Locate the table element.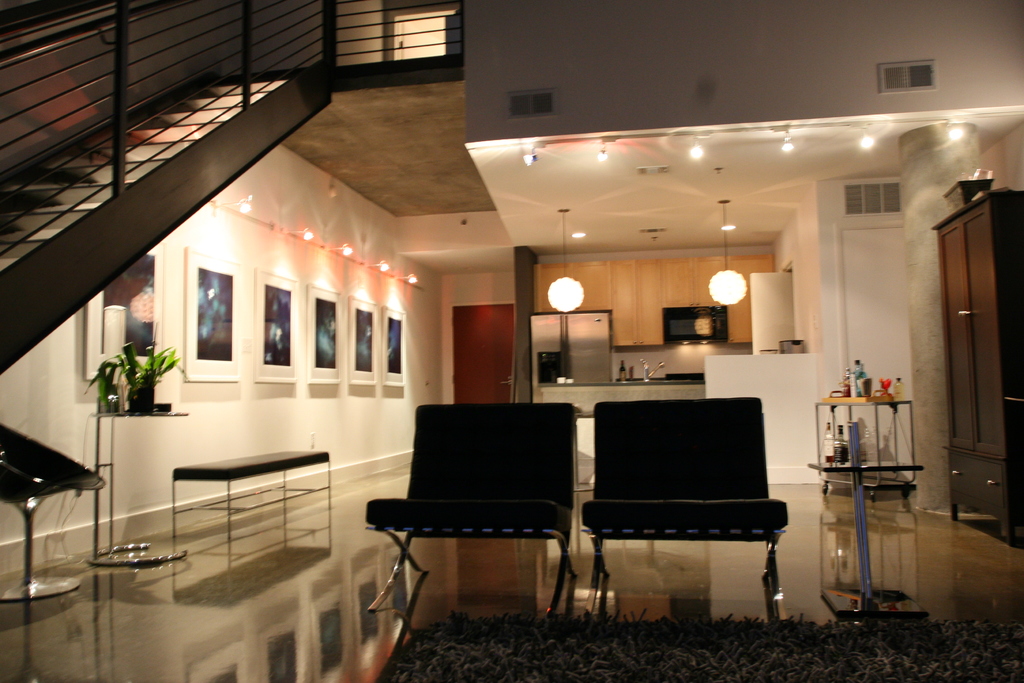
Element bbox: rect(92, 411, 190, 566).
